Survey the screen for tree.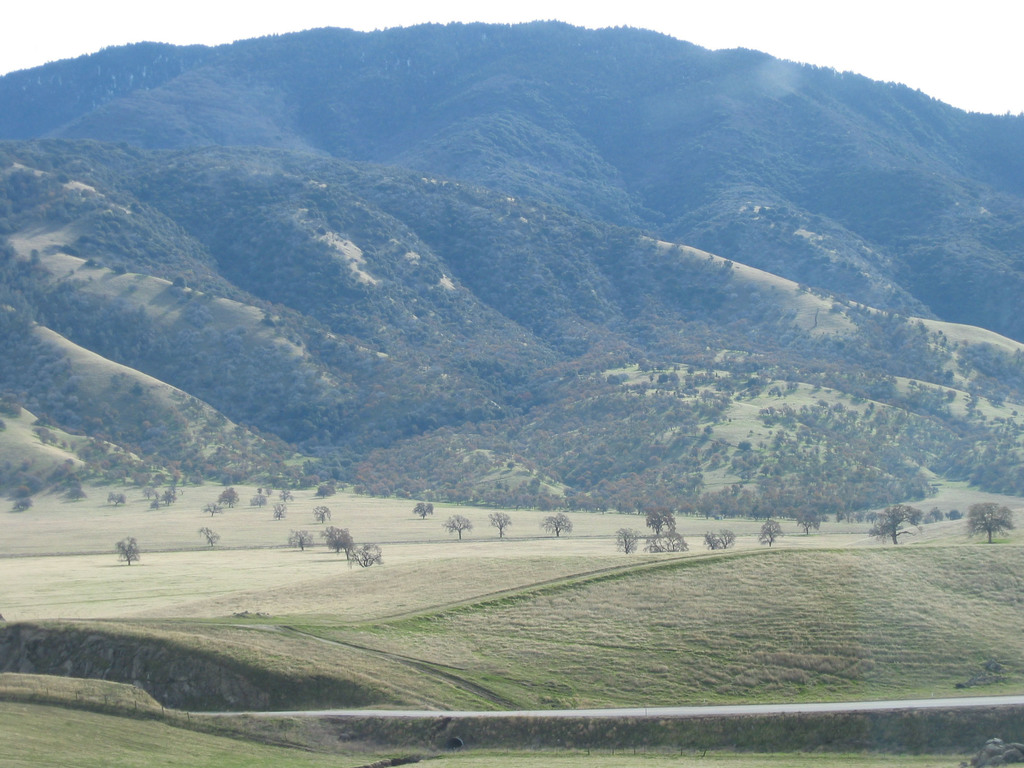
Survey found: (x1=933, y1=506, x2=940, y2=522).
